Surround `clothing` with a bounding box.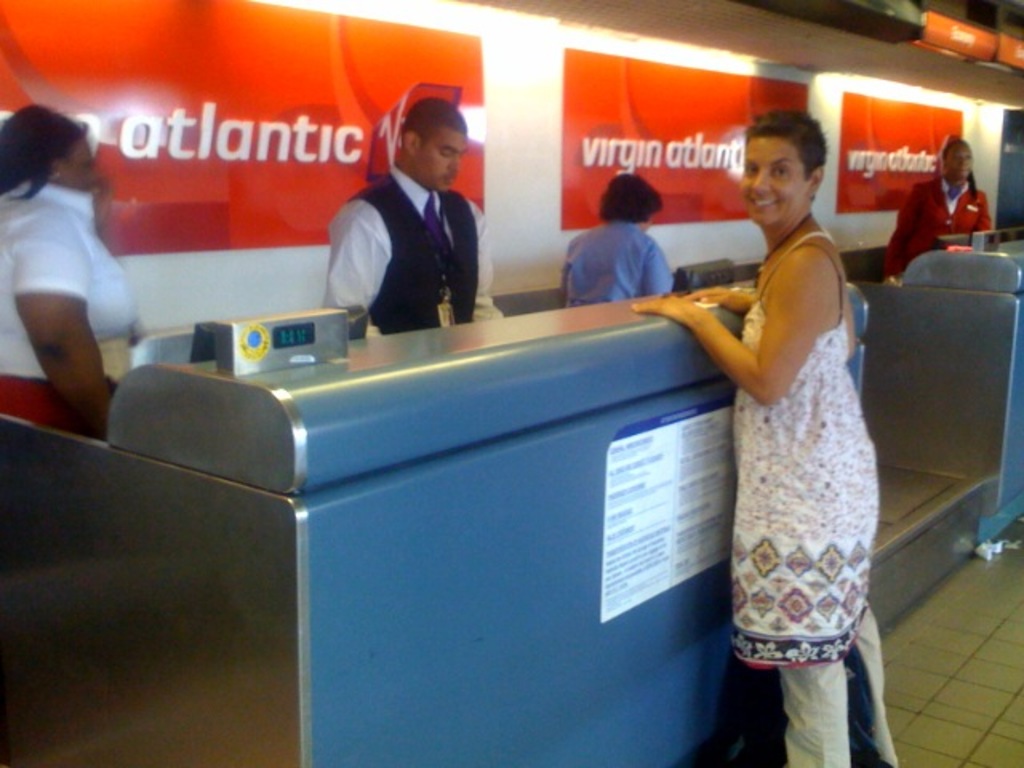
890:176:990:270.
